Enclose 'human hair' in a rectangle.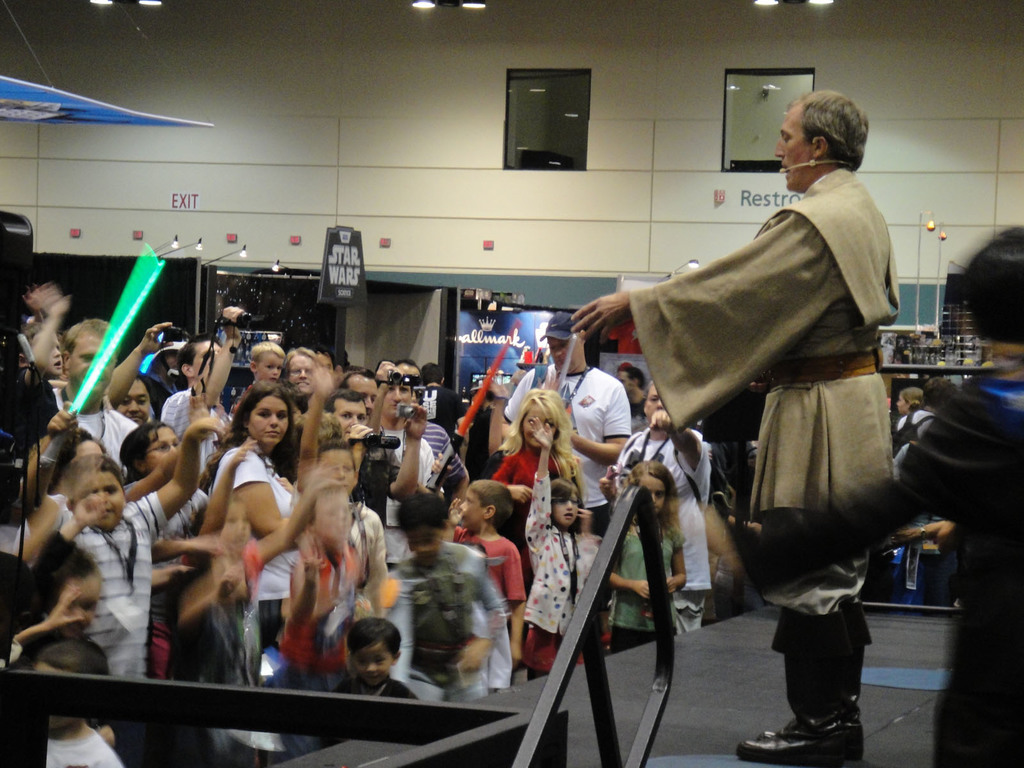
(419,359,444,383).
